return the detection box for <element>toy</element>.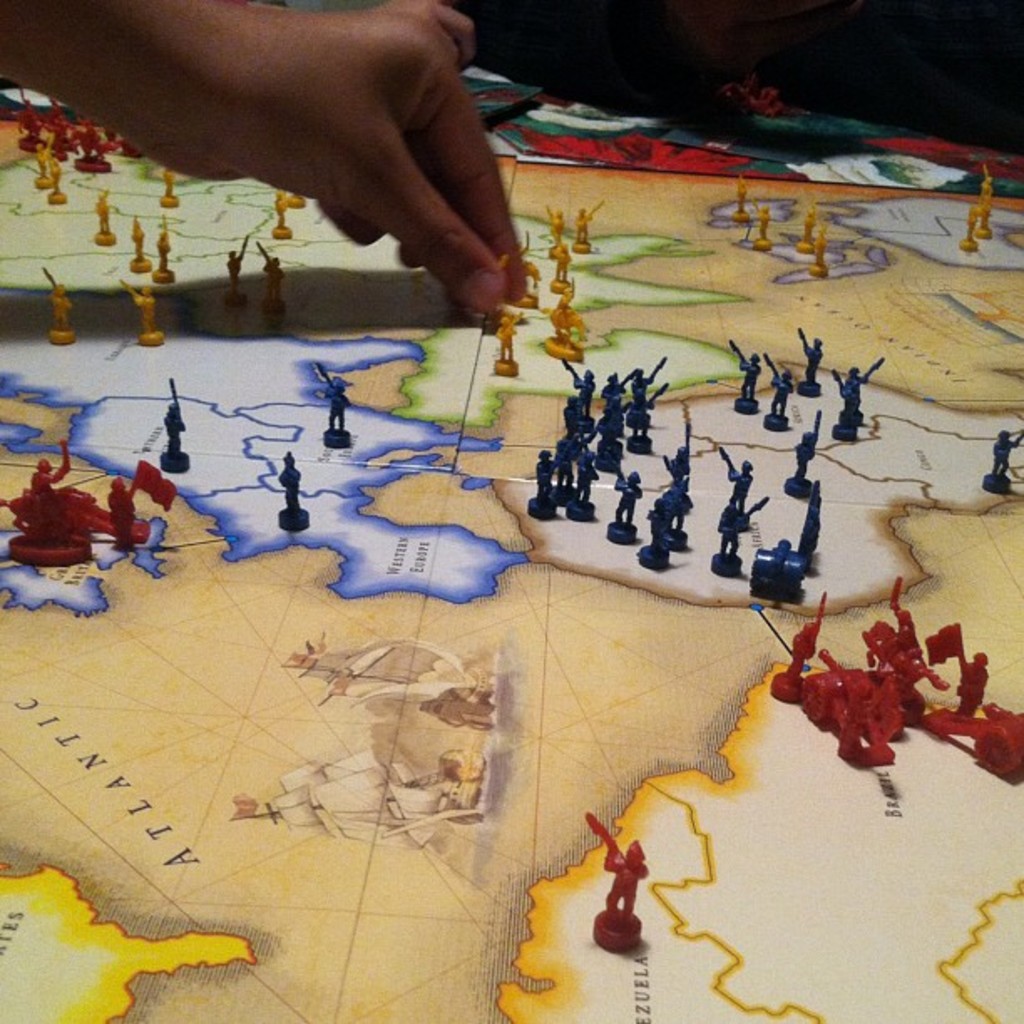
box=[979, 166, 996, 241].
